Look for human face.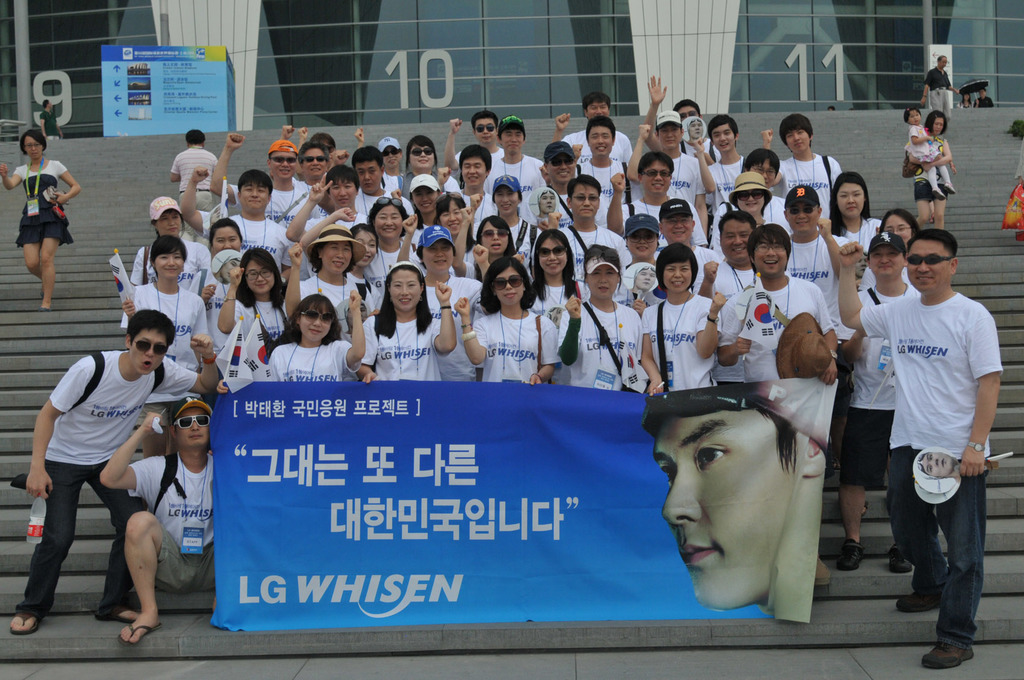
Found: <box>177,410,218,455</box>.
